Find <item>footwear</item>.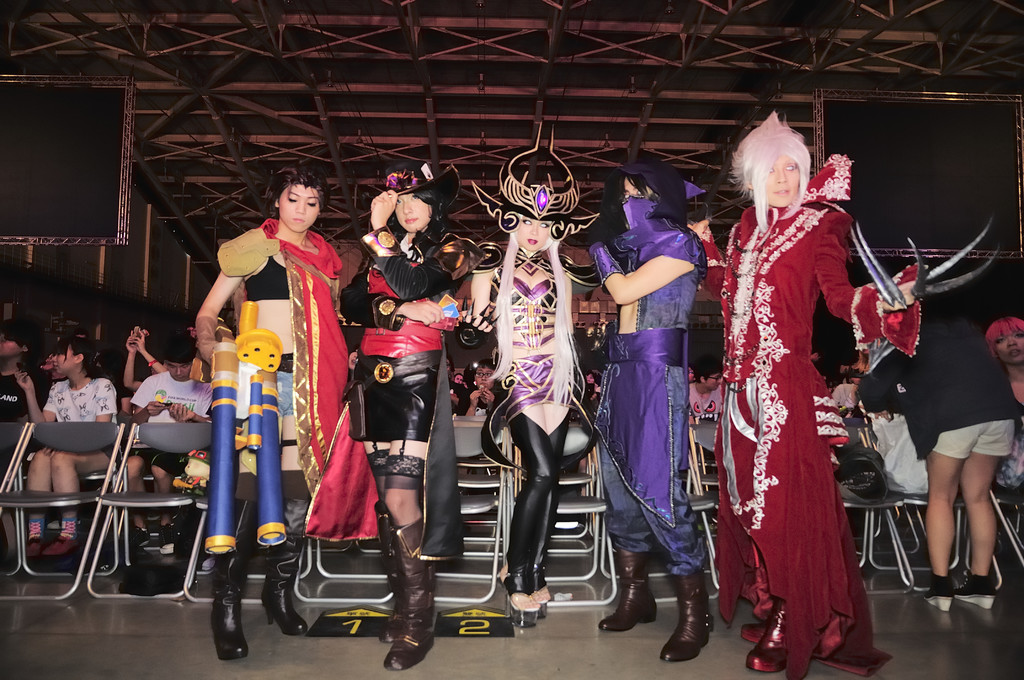
156:526:177:558.
